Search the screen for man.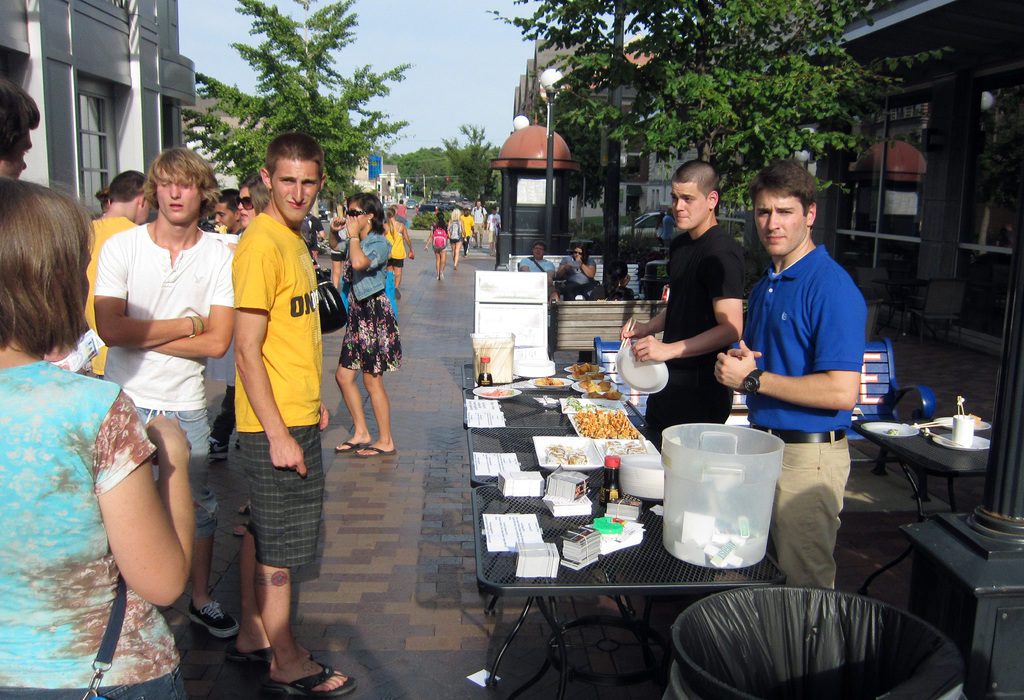
Found at l=471, t=199, r=488, b=247.
